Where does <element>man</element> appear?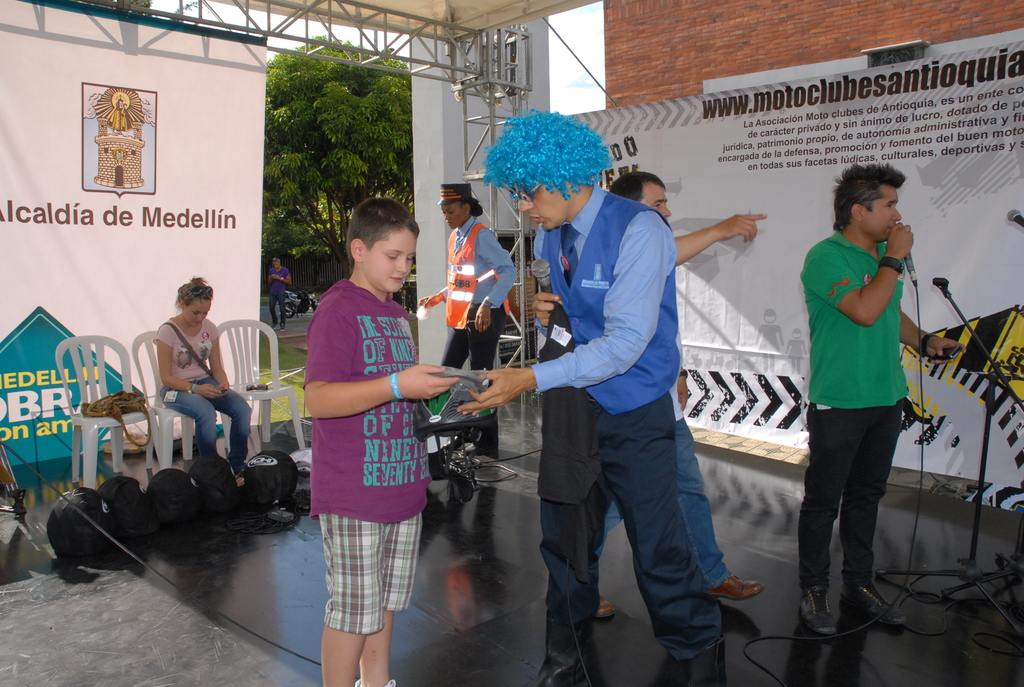
Appears at select_region(270, 257, 291, 331).
